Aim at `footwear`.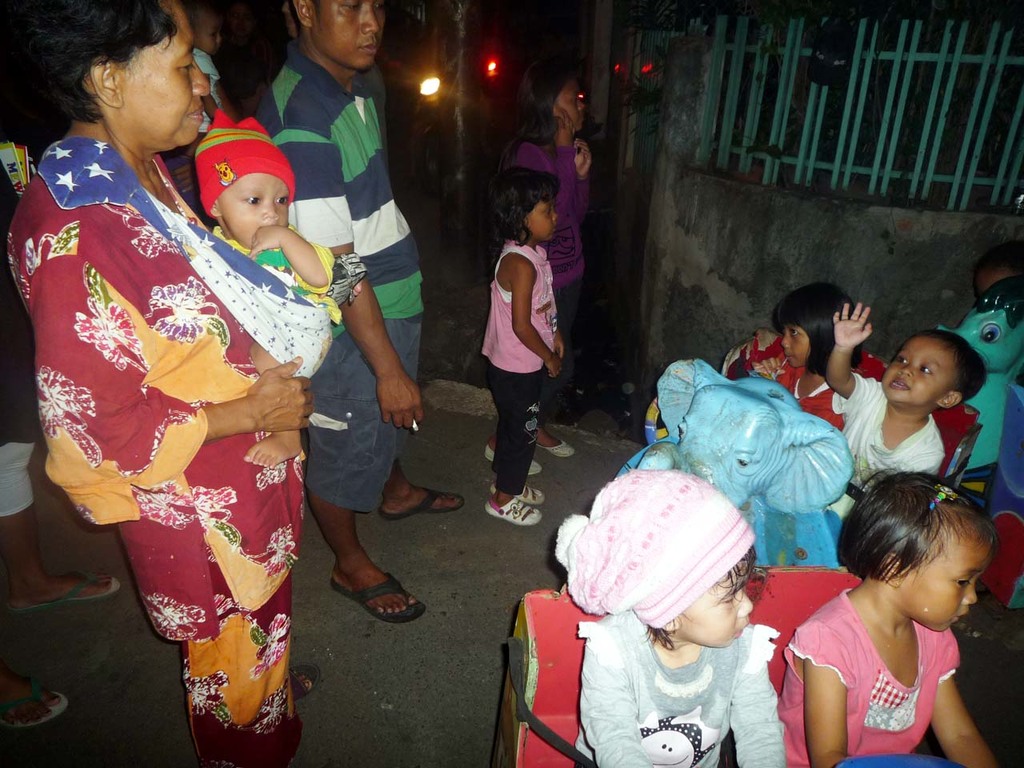
Aimed at x1=284, y1=661, x2=318, y2=698.
